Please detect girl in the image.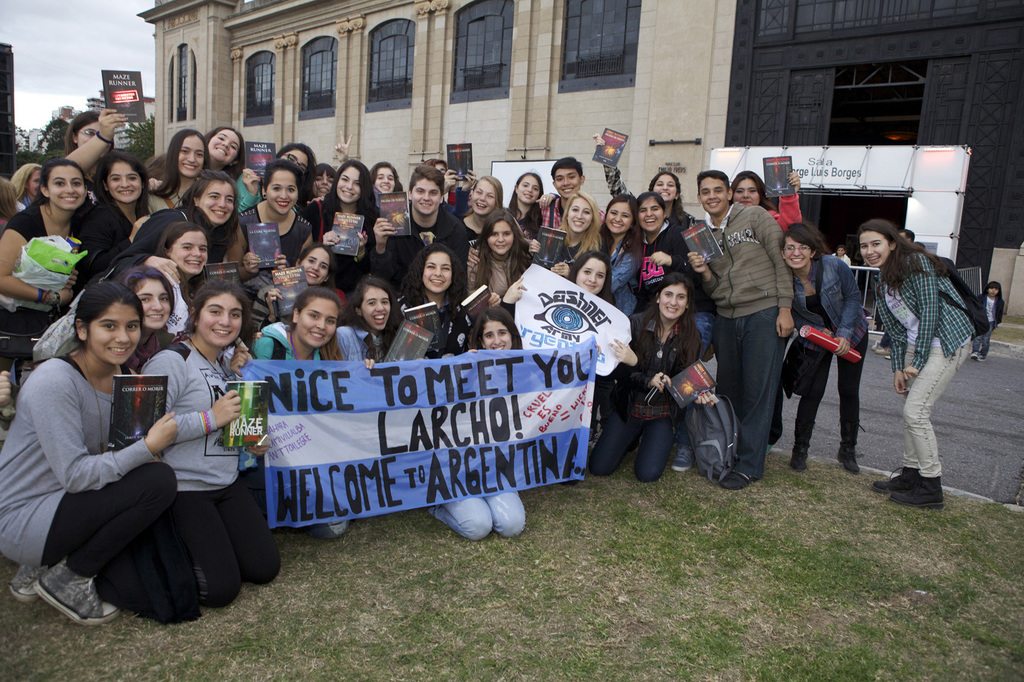
x1=734 y1=167 x2=800 y2=210.
